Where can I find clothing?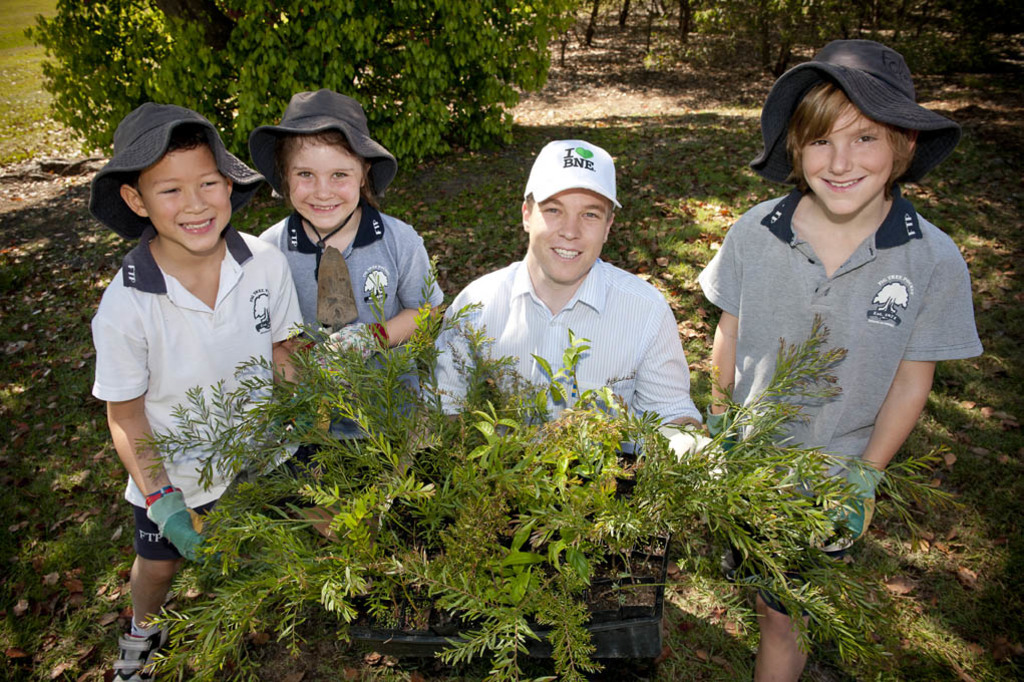
You can find it at 261 204 445 444.
